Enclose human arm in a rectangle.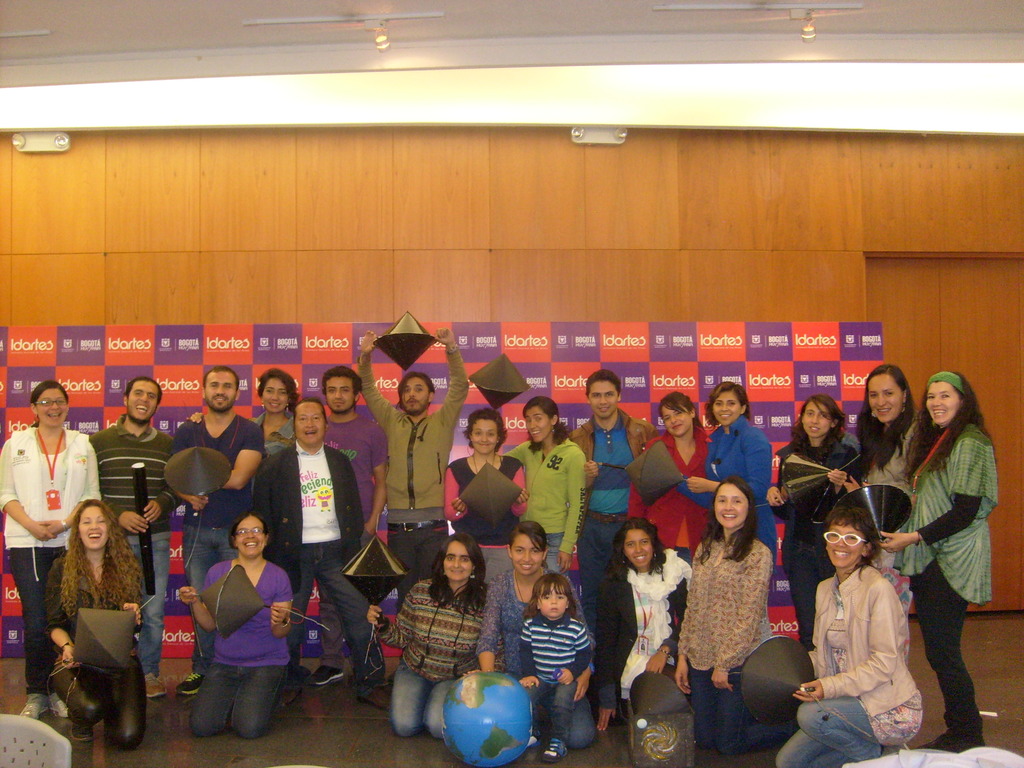
bbox=[790, 580, 899, 707].
